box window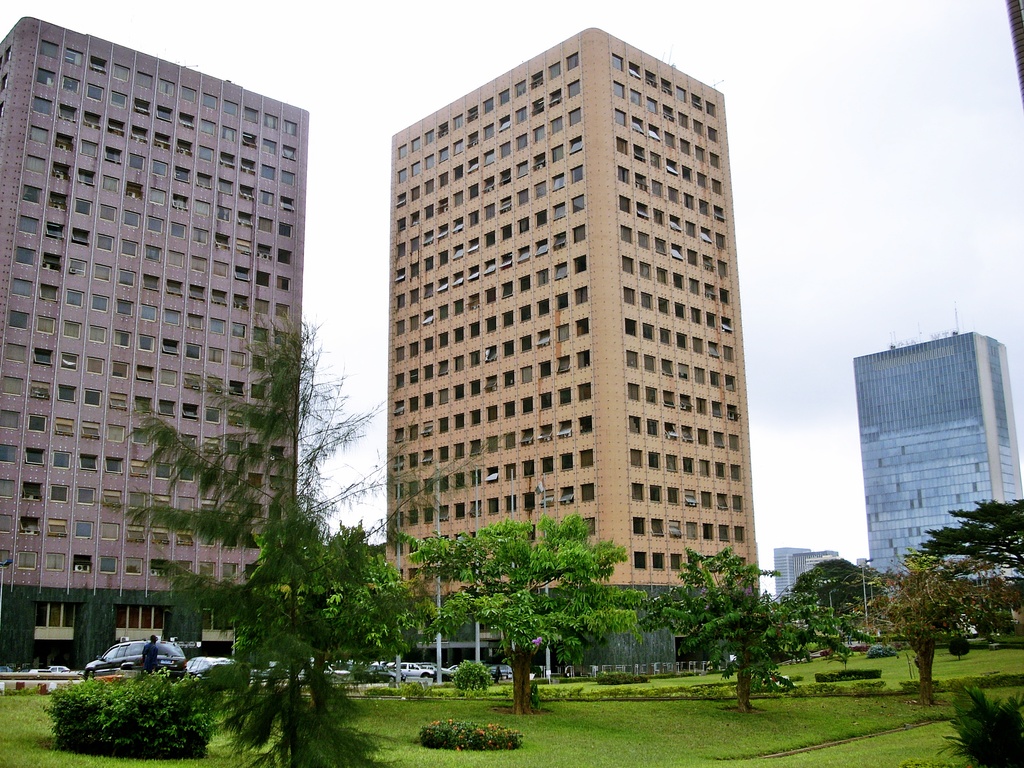
(left=137, top=363, right=157, bottom=383)
